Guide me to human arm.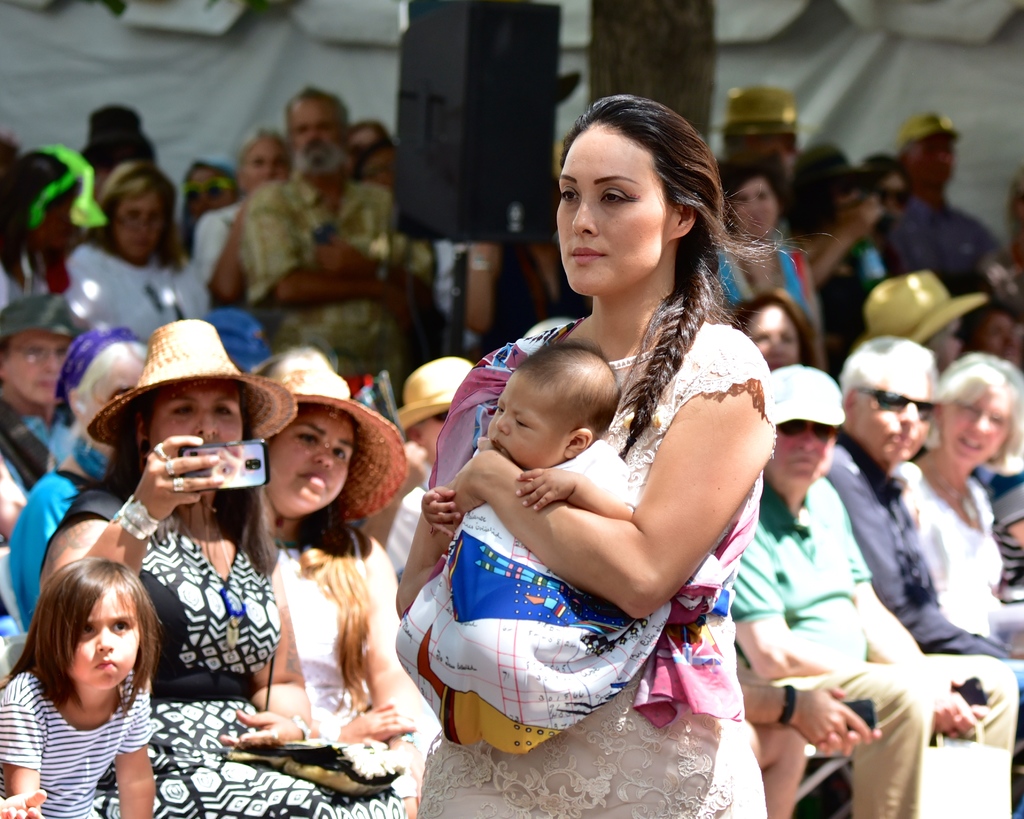
Guidance: 753/528/981/741.
